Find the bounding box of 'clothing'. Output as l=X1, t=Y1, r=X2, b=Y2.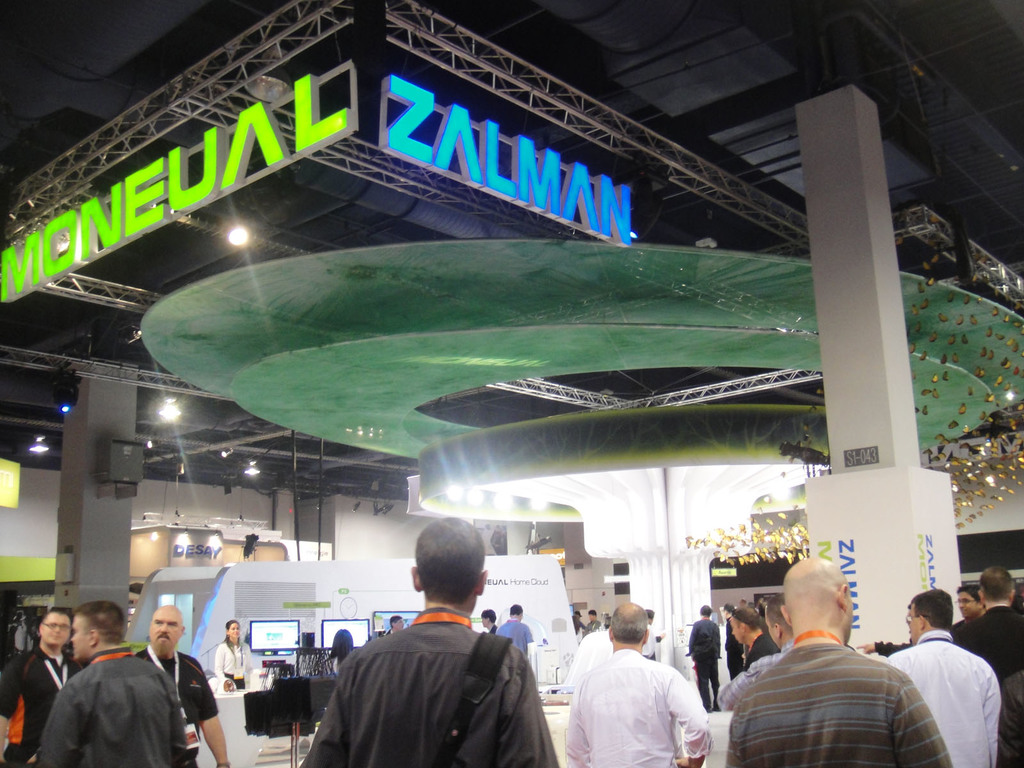
l=503, t=610, r=531, b=654.
